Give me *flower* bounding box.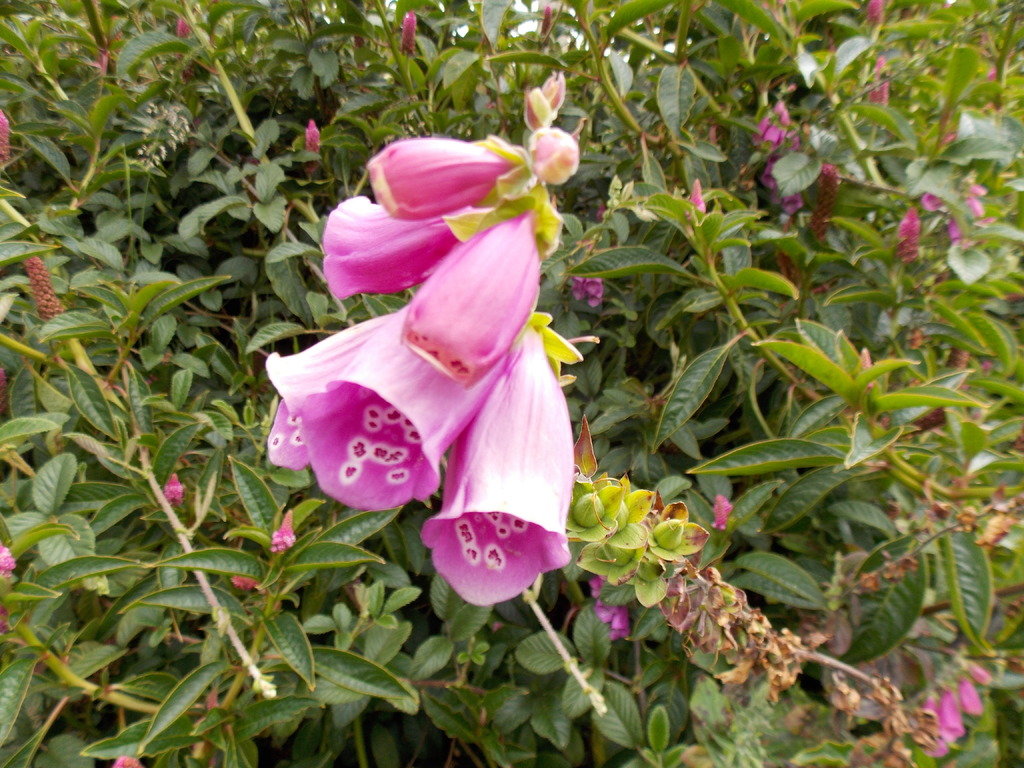
[862,0,886,30].
